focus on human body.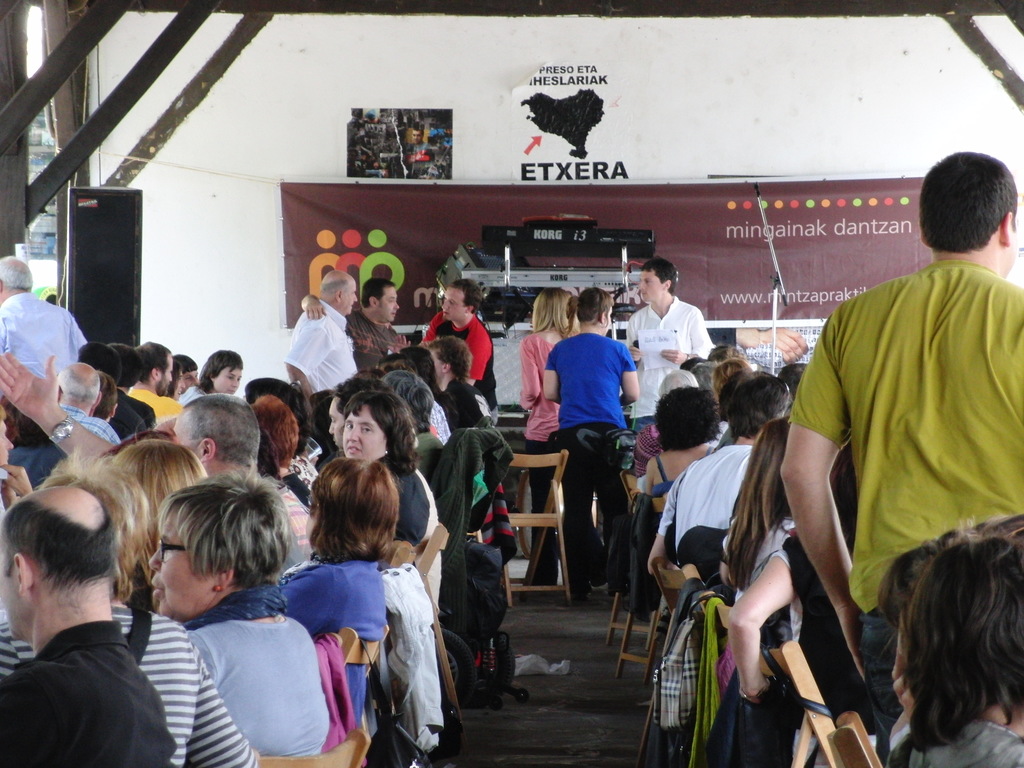
Focused at [299,305,413,378].
